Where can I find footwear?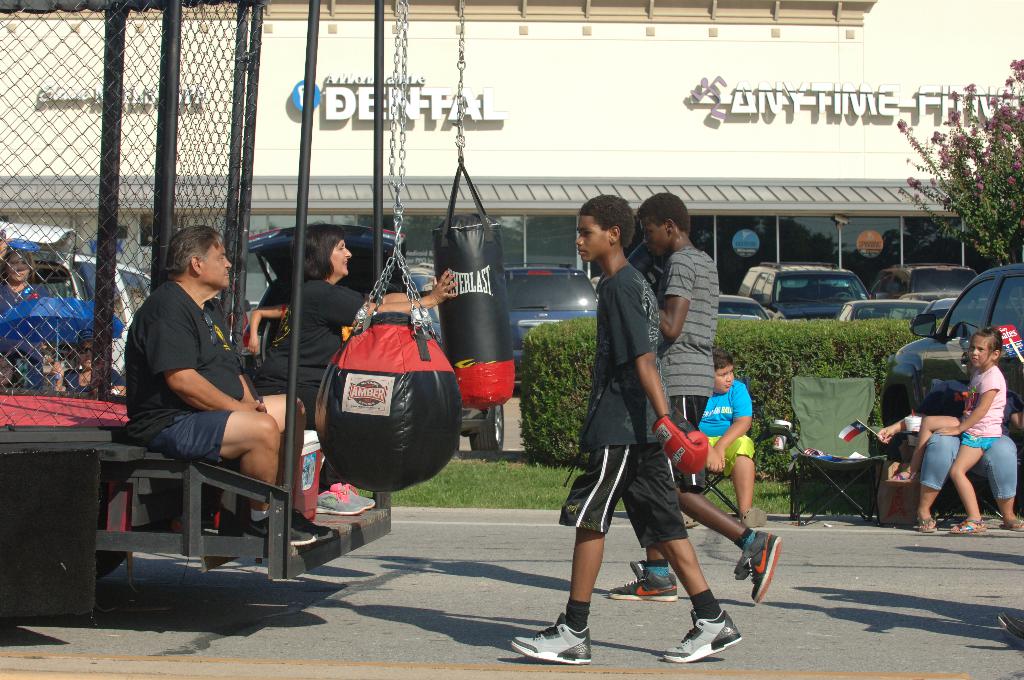
You can find it at 743:508:767:531.
